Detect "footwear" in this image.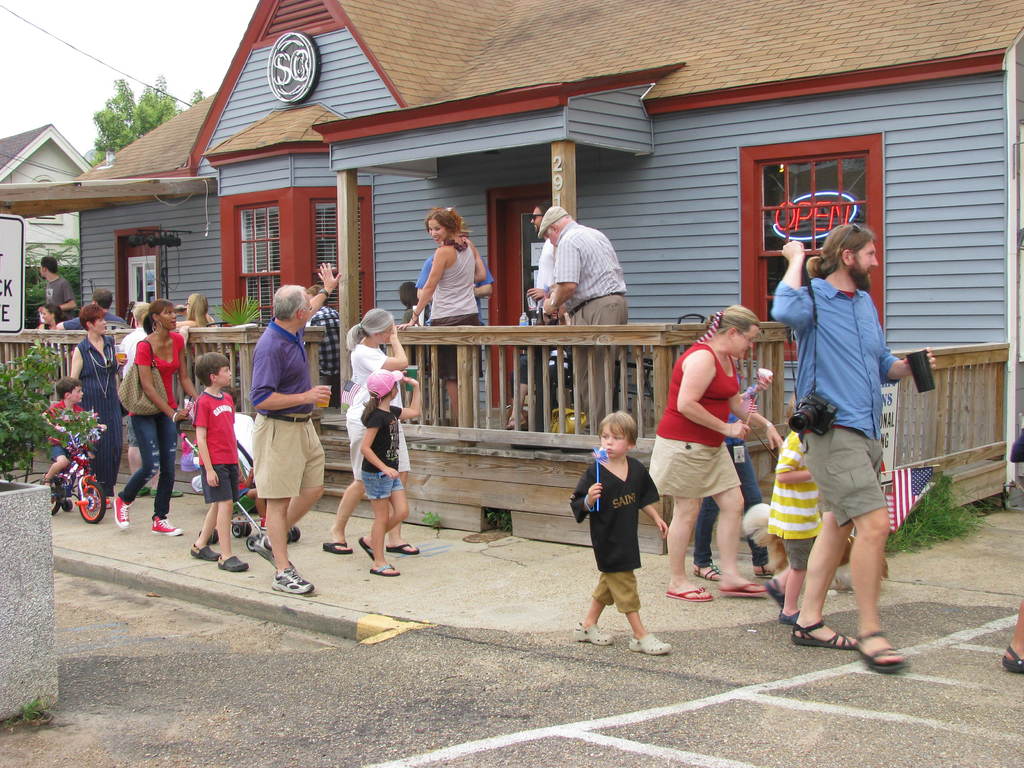
Detection: 364,561,398,580.
